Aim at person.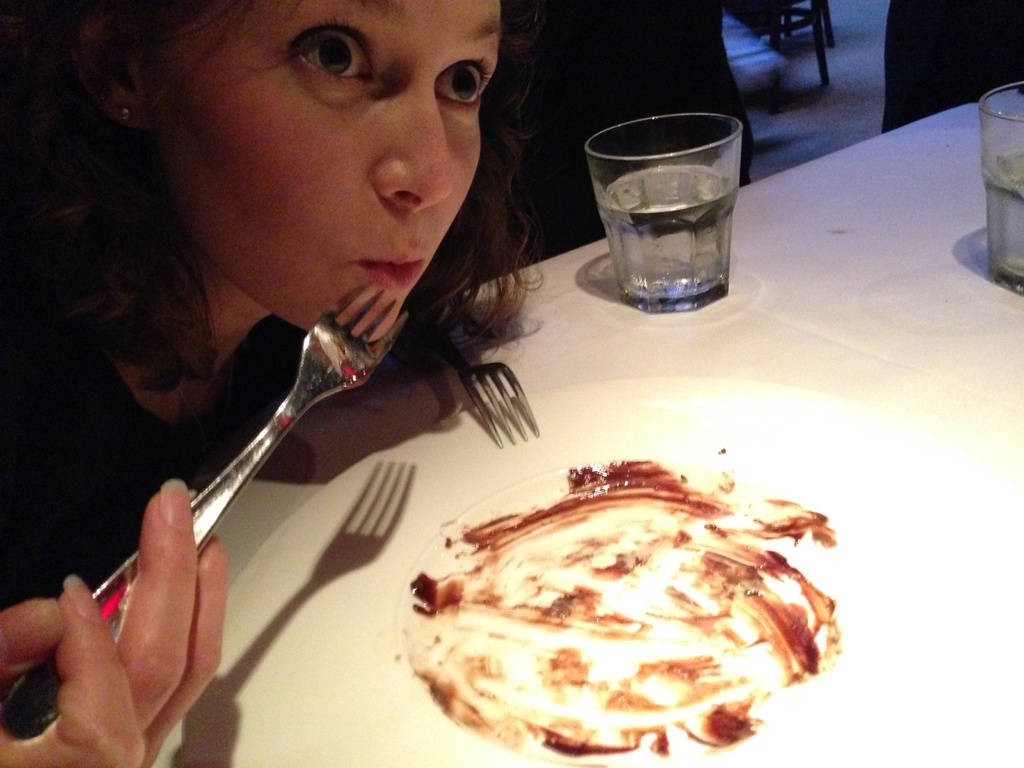
Aimed at crop(0, 0, 560, 767).
